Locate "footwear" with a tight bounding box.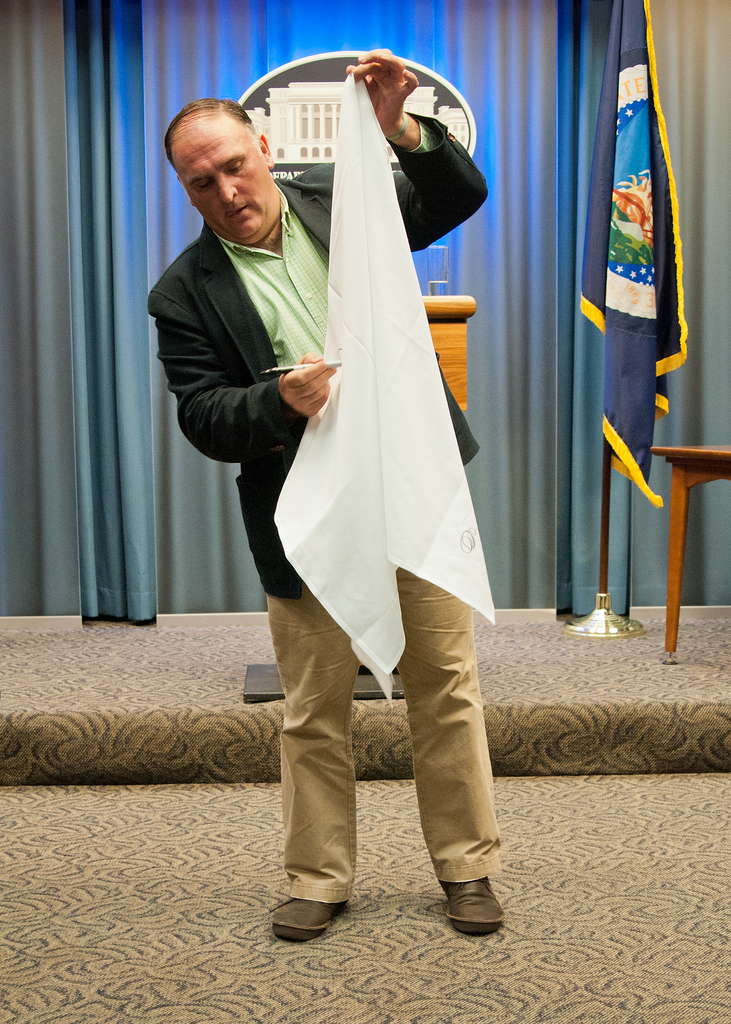
x1=437, y1=868, x2=502, y2=932.
